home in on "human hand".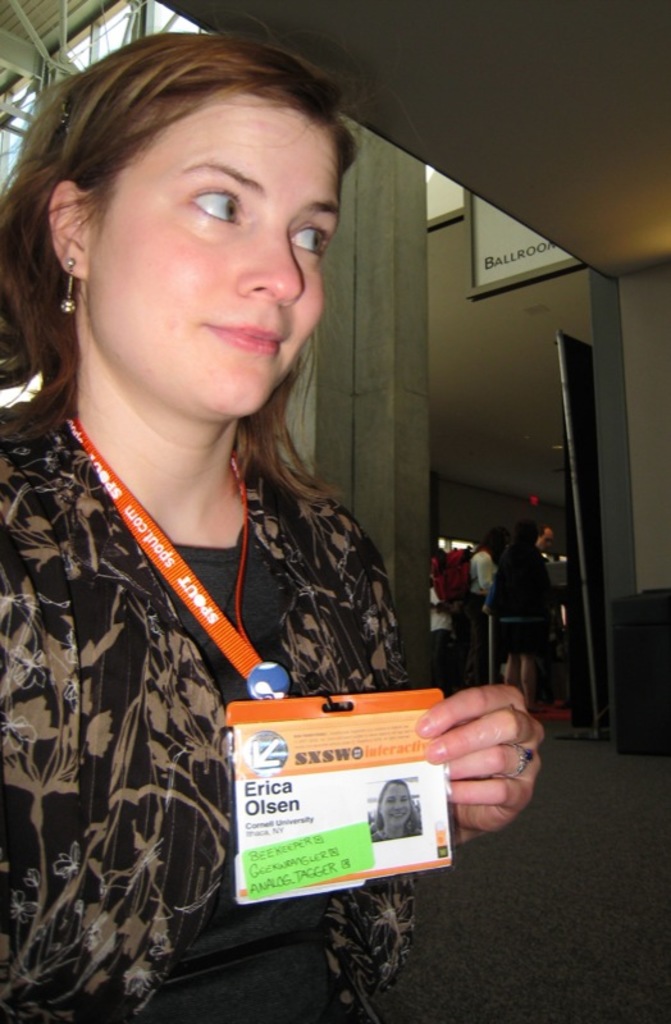
Homed in at (x1=428, y1=681, x2=557, y2=844).
